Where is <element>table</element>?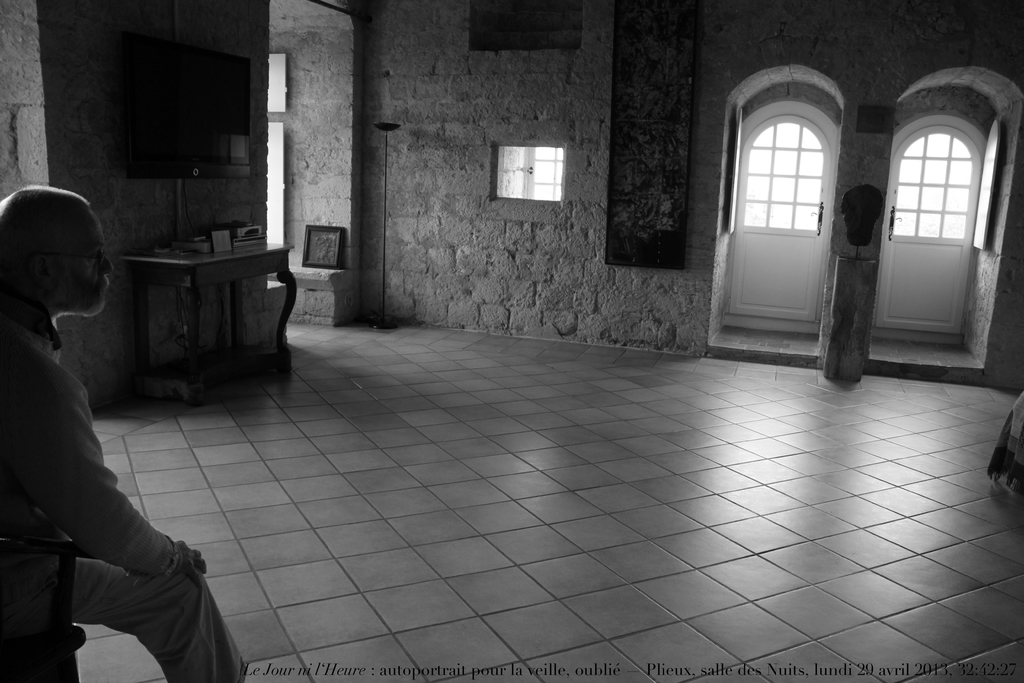
[left=93, top=226, right=278, bottom=388].
